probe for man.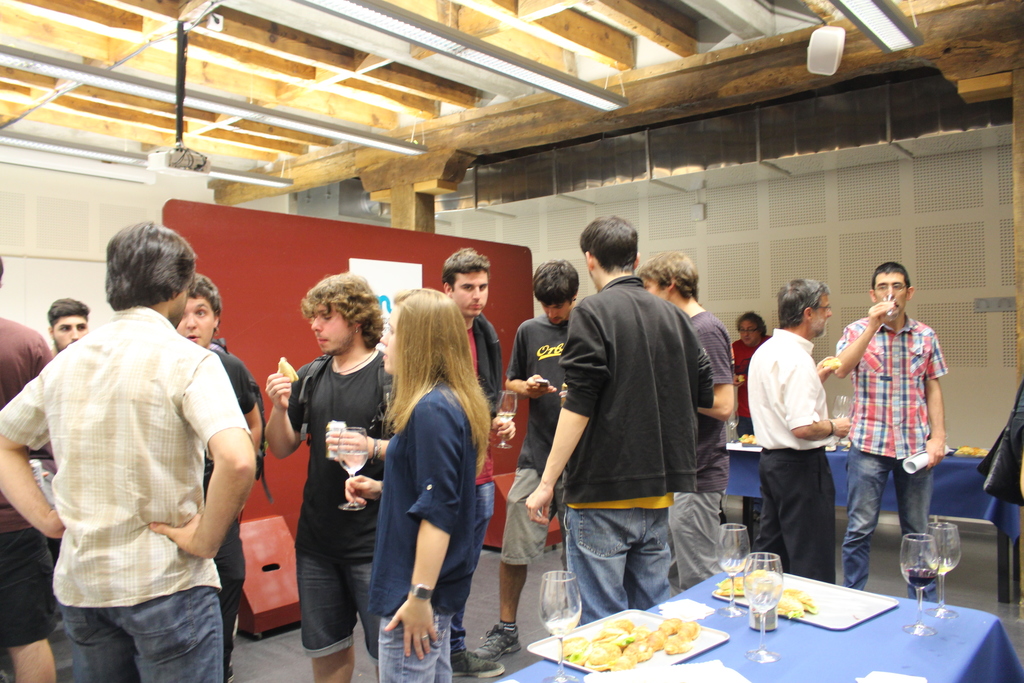
Probe result: left=441, top=245, right=520, bottom=682.
